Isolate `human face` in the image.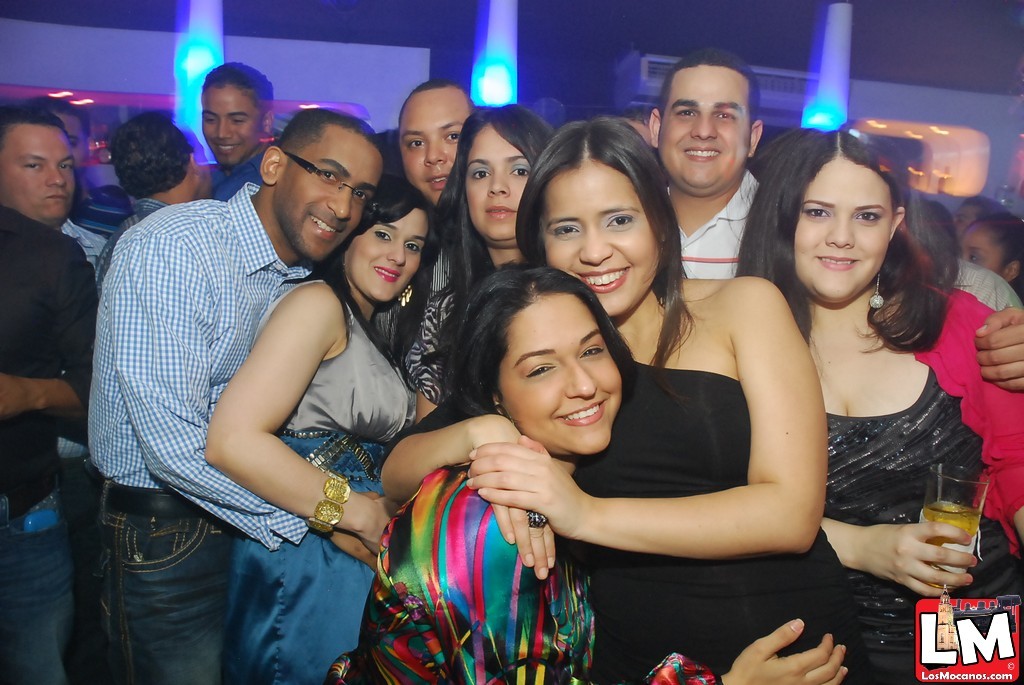
Isolated region: [left=396, top=84, right=472, bottom=206].
